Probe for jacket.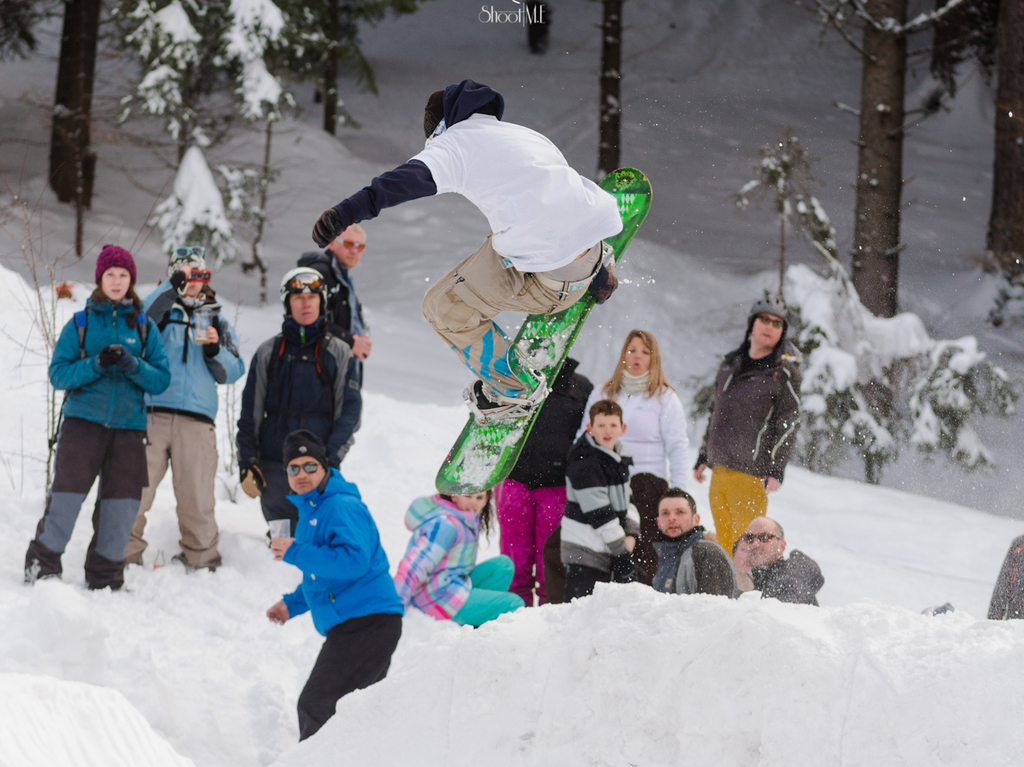
Probe result: pyautogui.locateOnScreen(284, 467, 404, 635).
